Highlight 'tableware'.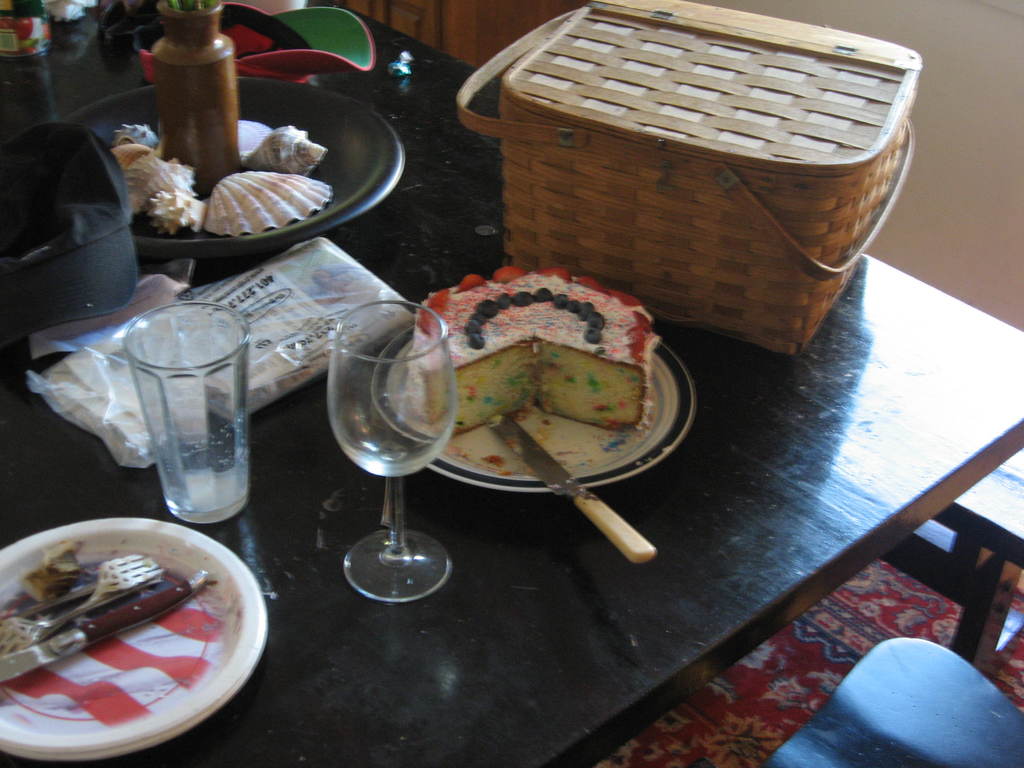
Highlighted region: region(0, 550, 166, 653).
